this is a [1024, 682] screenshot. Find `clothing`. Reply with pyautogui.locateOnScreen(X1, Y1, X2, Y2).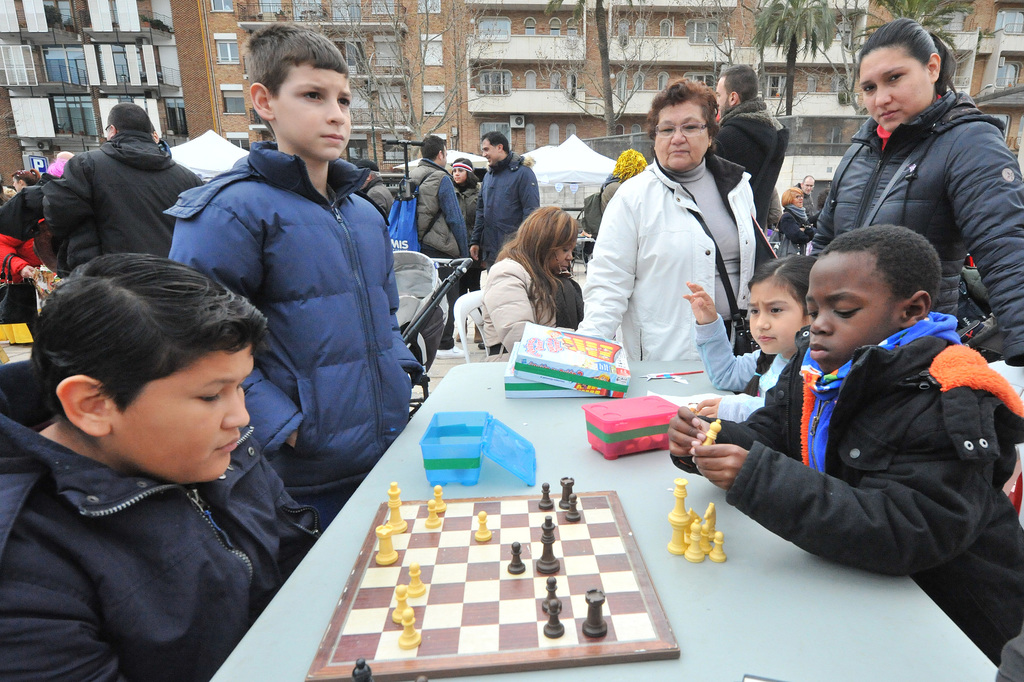
pyautogui.locateOnScreen(470, 255, 564, 359).
